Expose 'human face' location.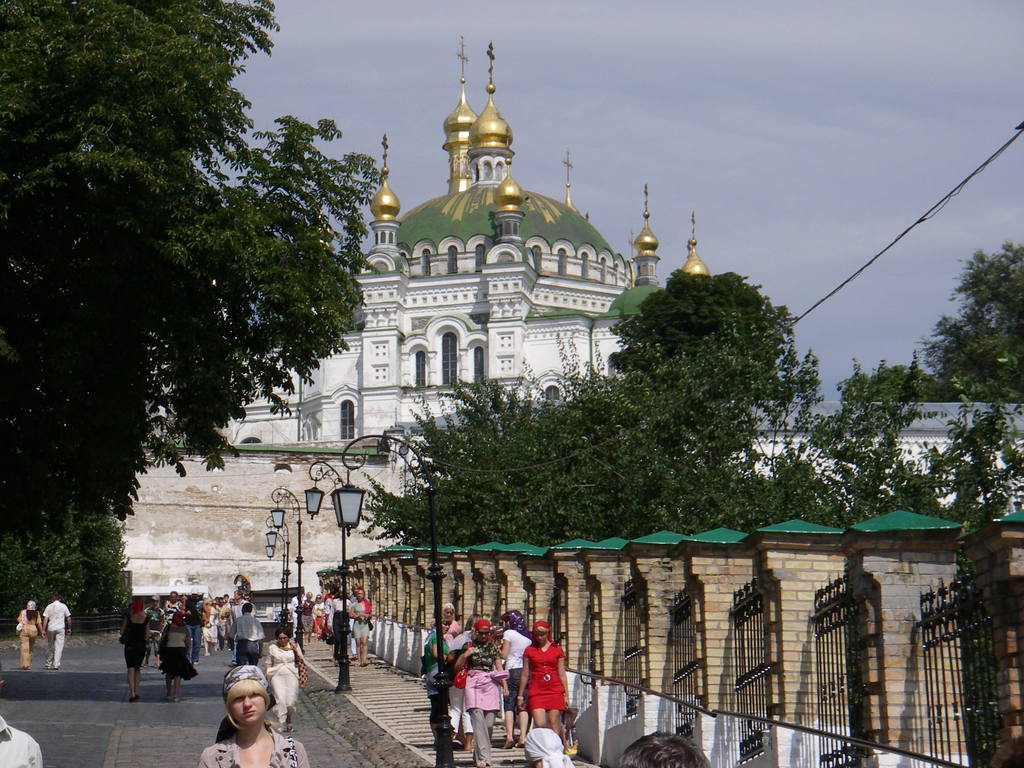
Exposed at <box>440,621,448,634</box>.
